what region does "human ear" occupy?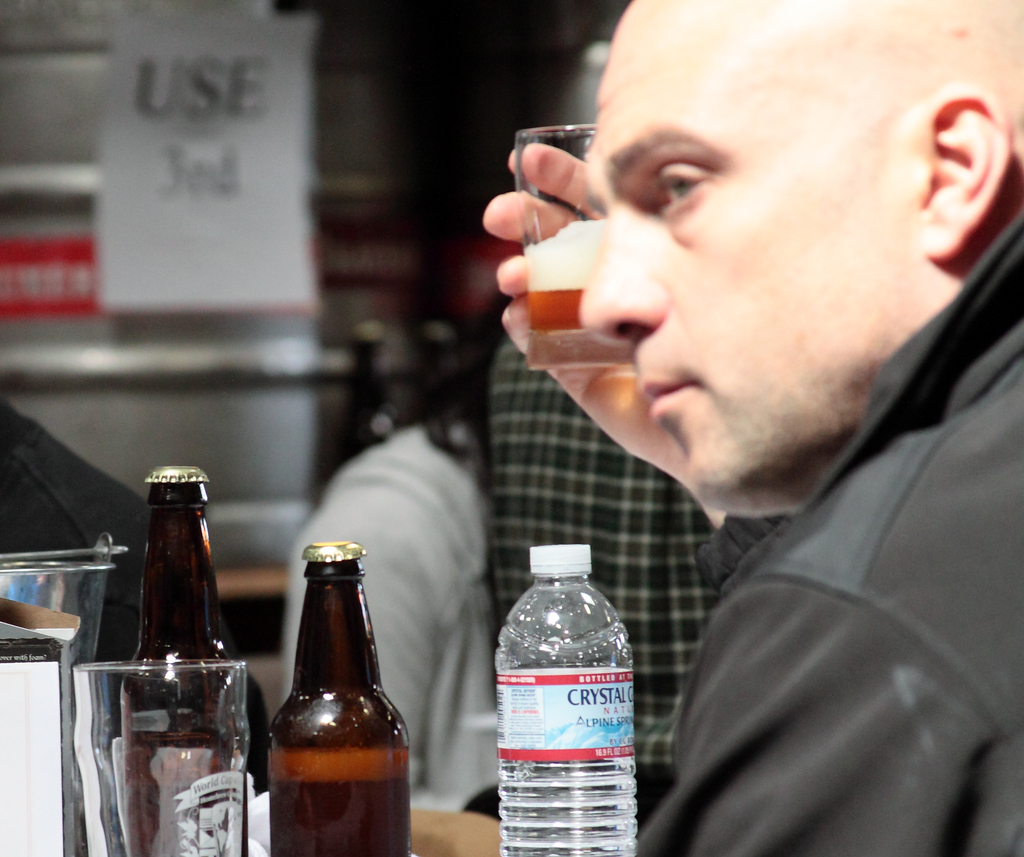
detection(915, 94, 1005, 257).
